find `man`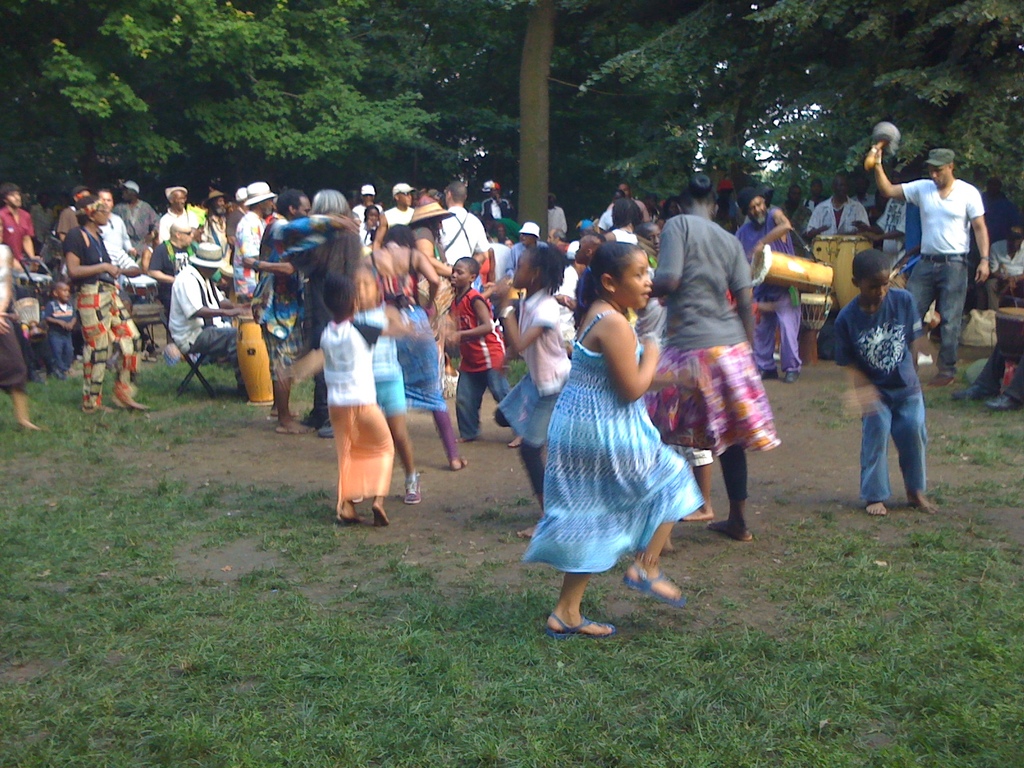
box(478, 182, 515, 228)
